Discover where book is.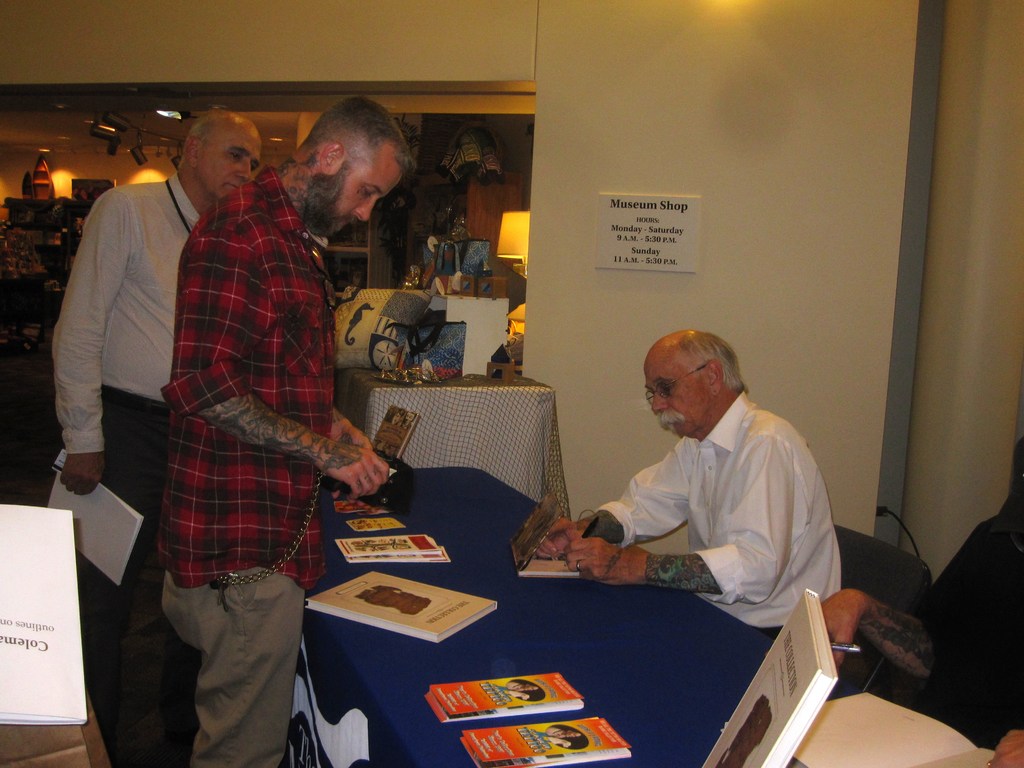
Discovered at bbox=[790, 691, 1000, 767].
